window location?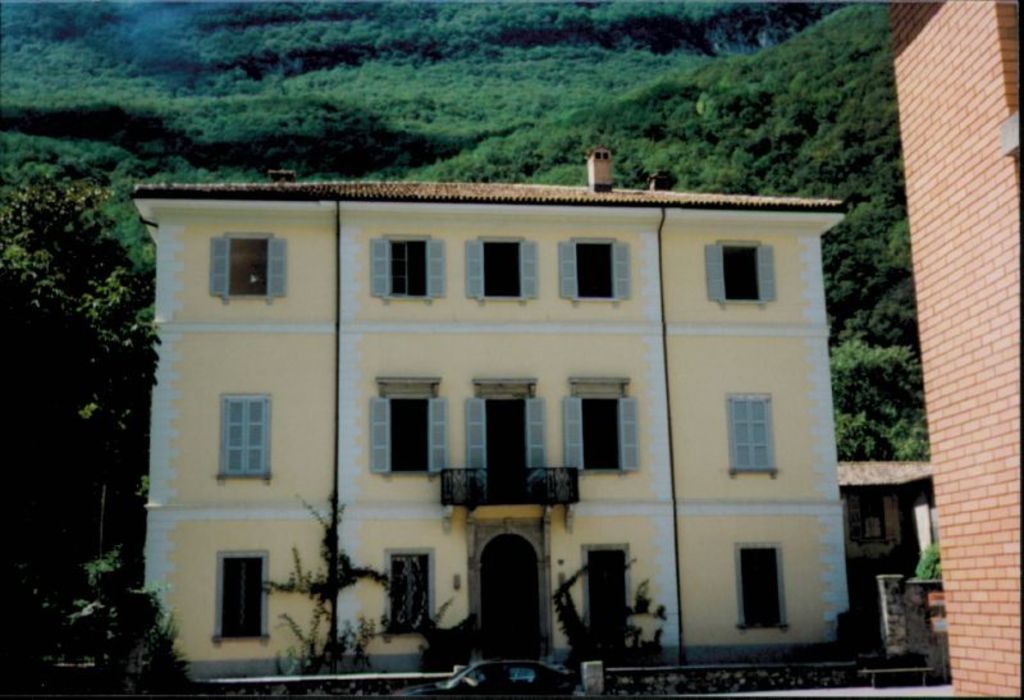
box=[219, 555, 273, 660]
